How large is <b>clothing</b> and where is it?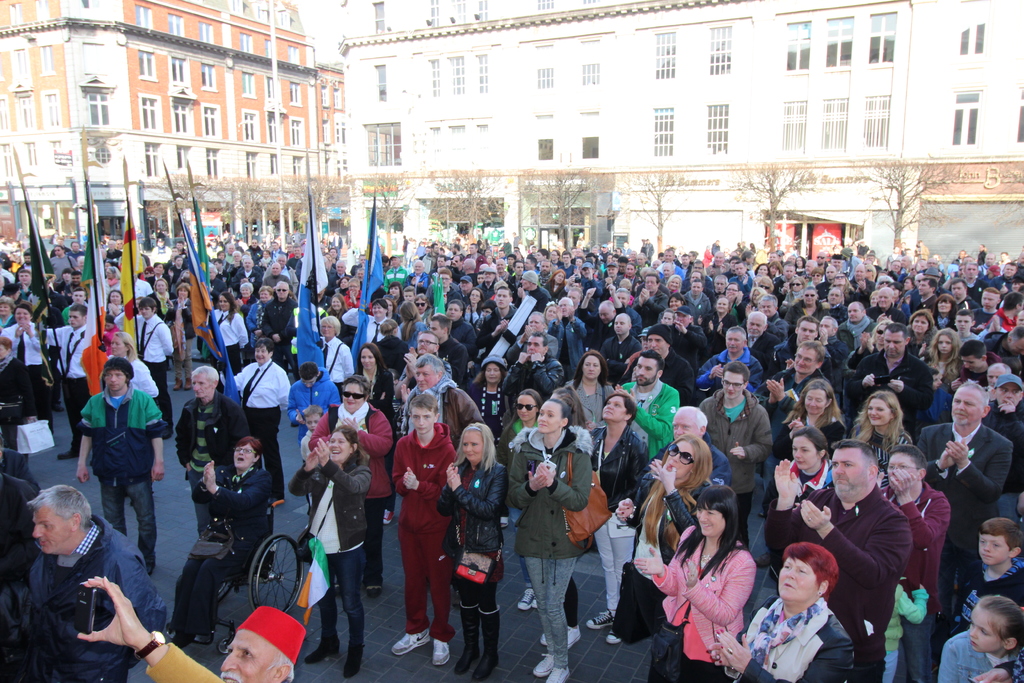
Bounding box: {"left": 304, "top": 404, "right": 394, "bottom": 552}.
